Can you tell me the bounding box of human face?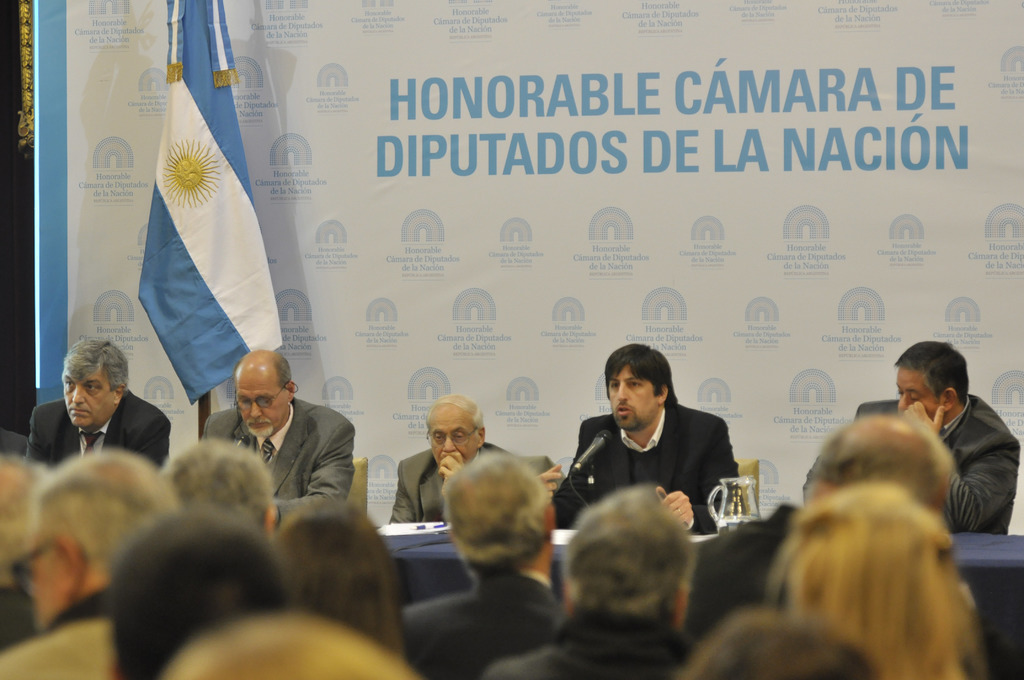
<bbox>240, 368, 289, 438</bbox>.
